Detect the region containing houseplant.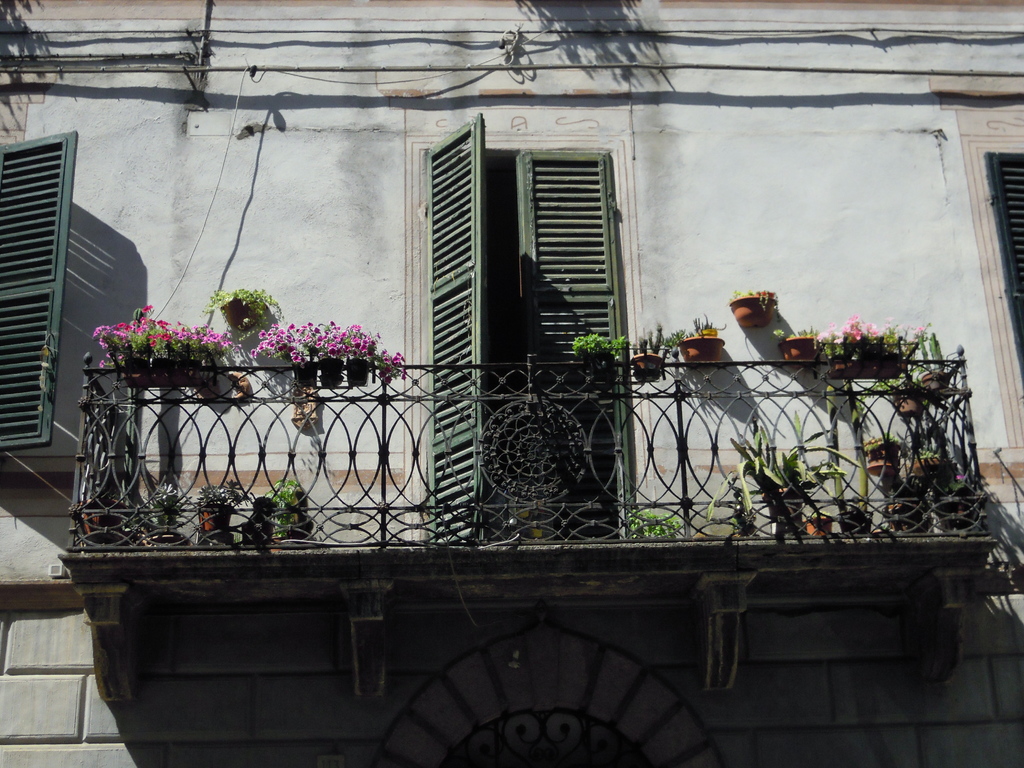
l=629, t=501, r=700, b=545.
